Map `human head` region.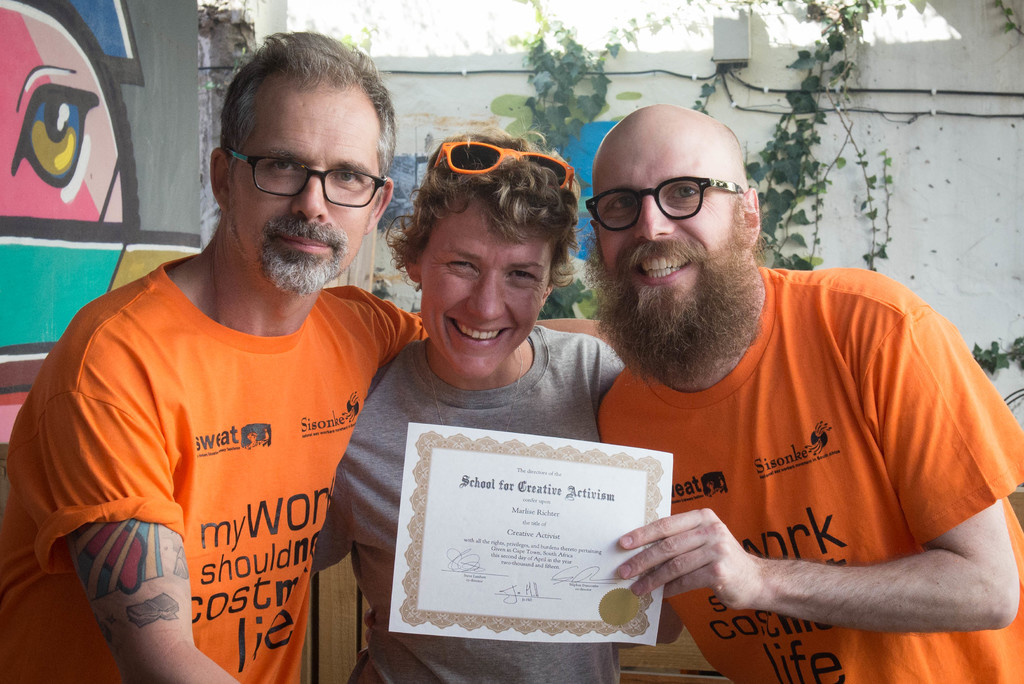
Mapped to [196, 28, 410, 292].
